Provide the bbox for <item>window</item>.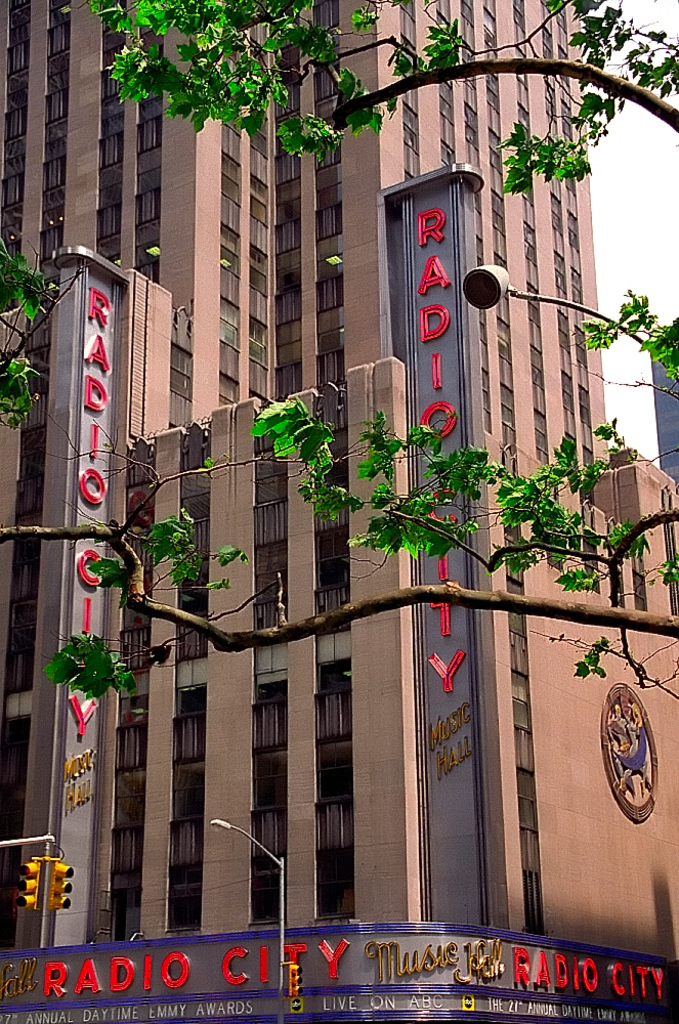
<box>40,228,67,269</box>.
